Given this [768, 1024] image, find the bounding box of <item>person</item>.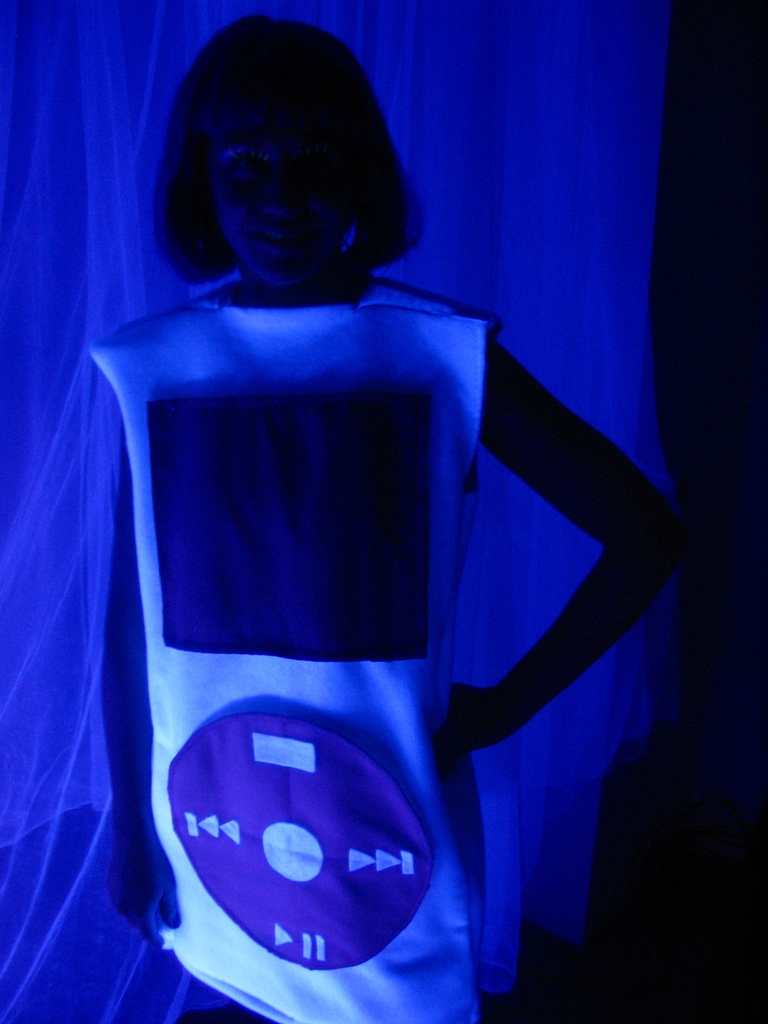
select_region(86, 8, 684, 1023).
